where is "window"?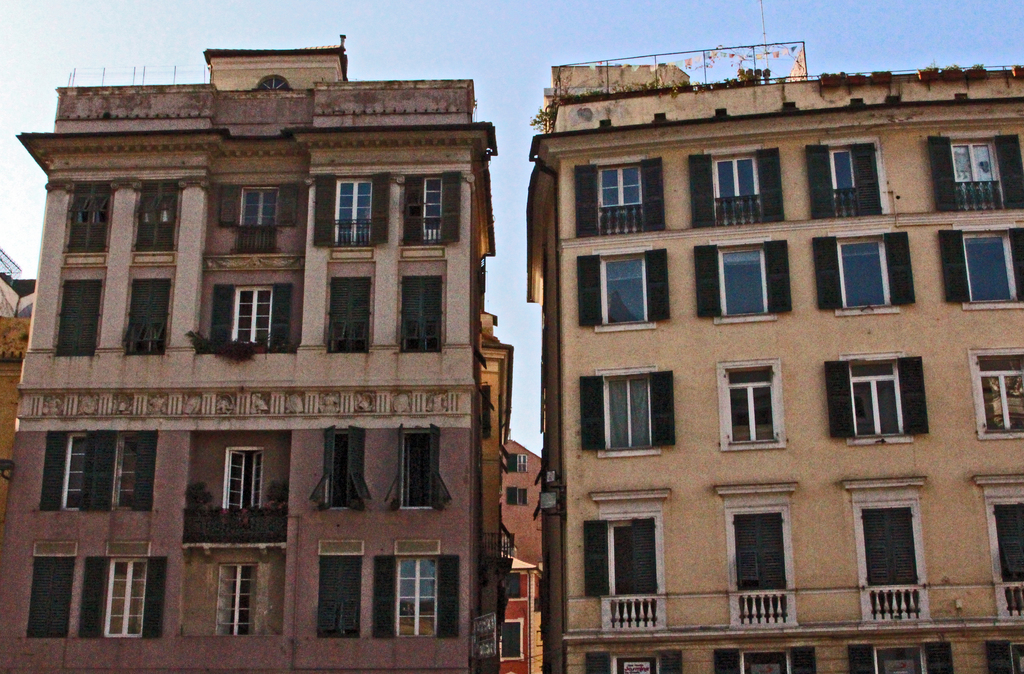
{"left": 111, "top": 434, "right": 155, "bottom": 511}.
